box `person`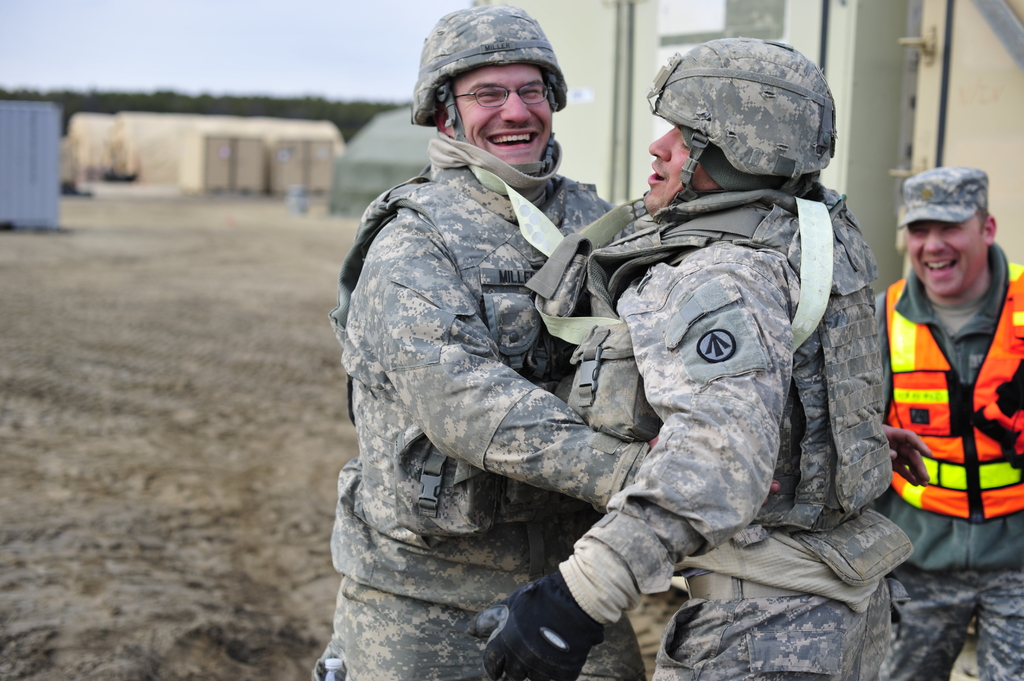
872, 159, 1023, 680
